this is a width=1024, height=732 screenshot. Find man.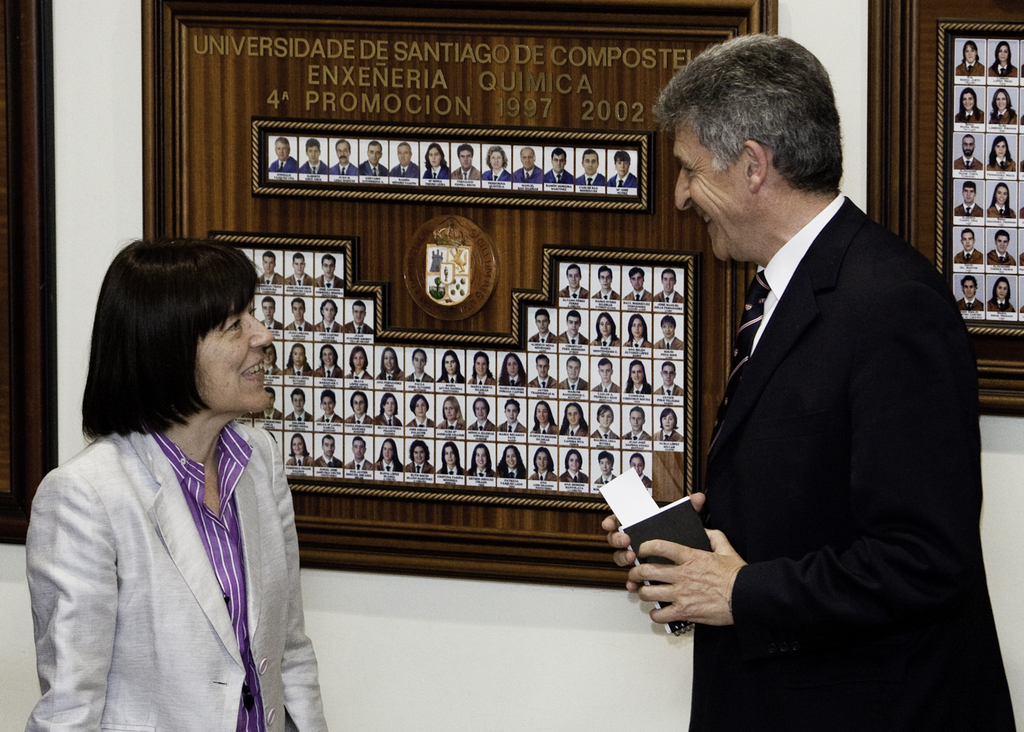
Bounding box: [left=627, top=269, right=660, bottom=301].
